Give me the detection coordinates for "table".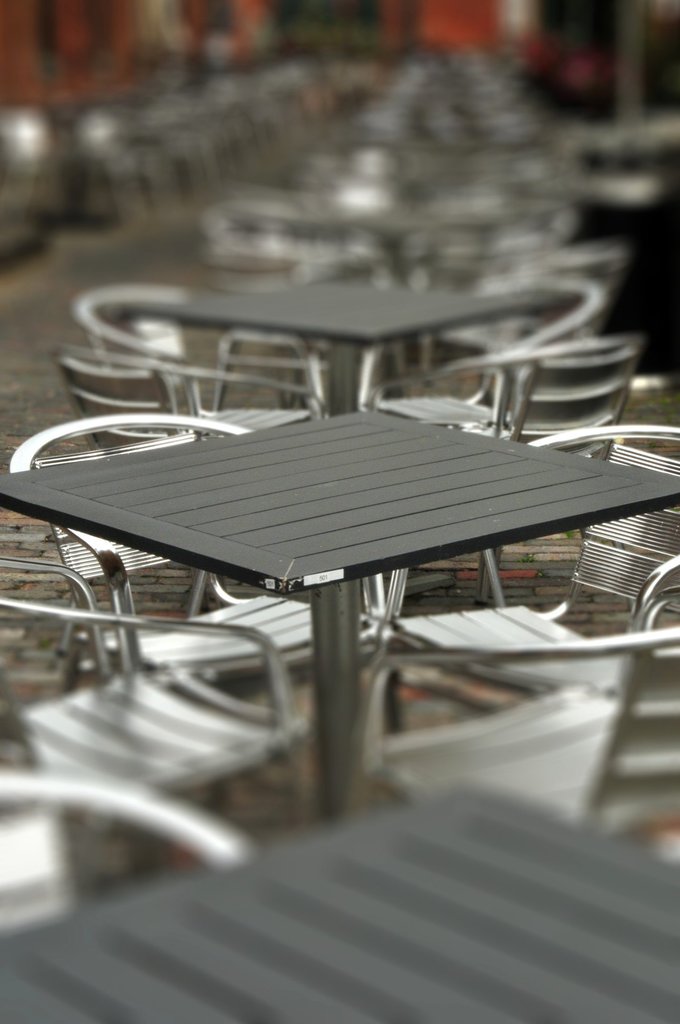
26:387:676:662.
